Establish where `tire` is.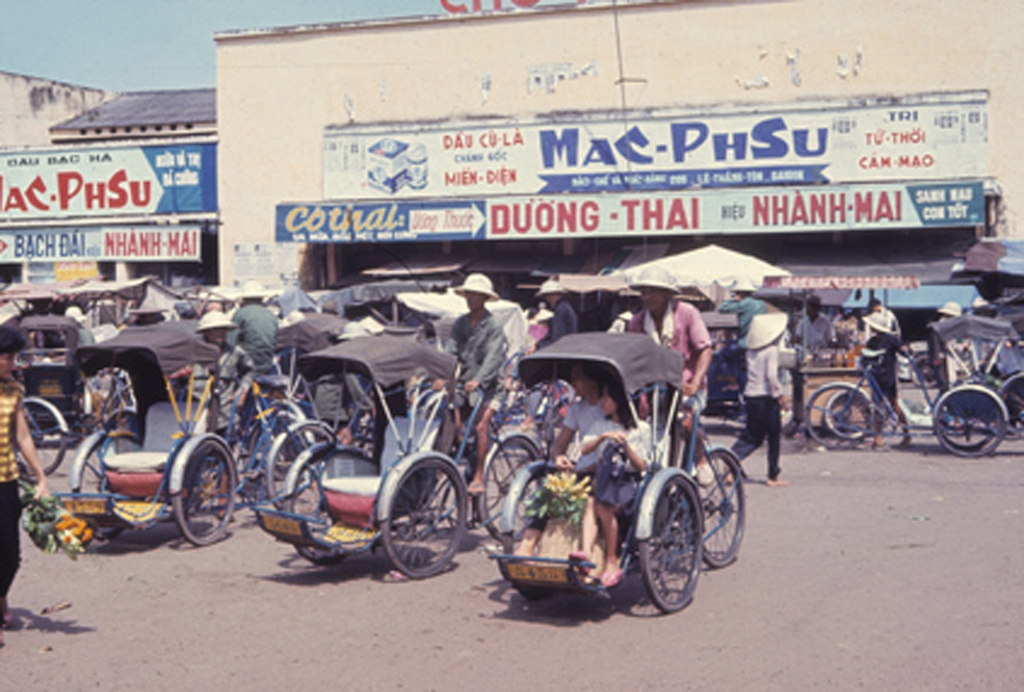
Established at {"left": 504, "top": 461, "right": 549, "bottom": 600}.
